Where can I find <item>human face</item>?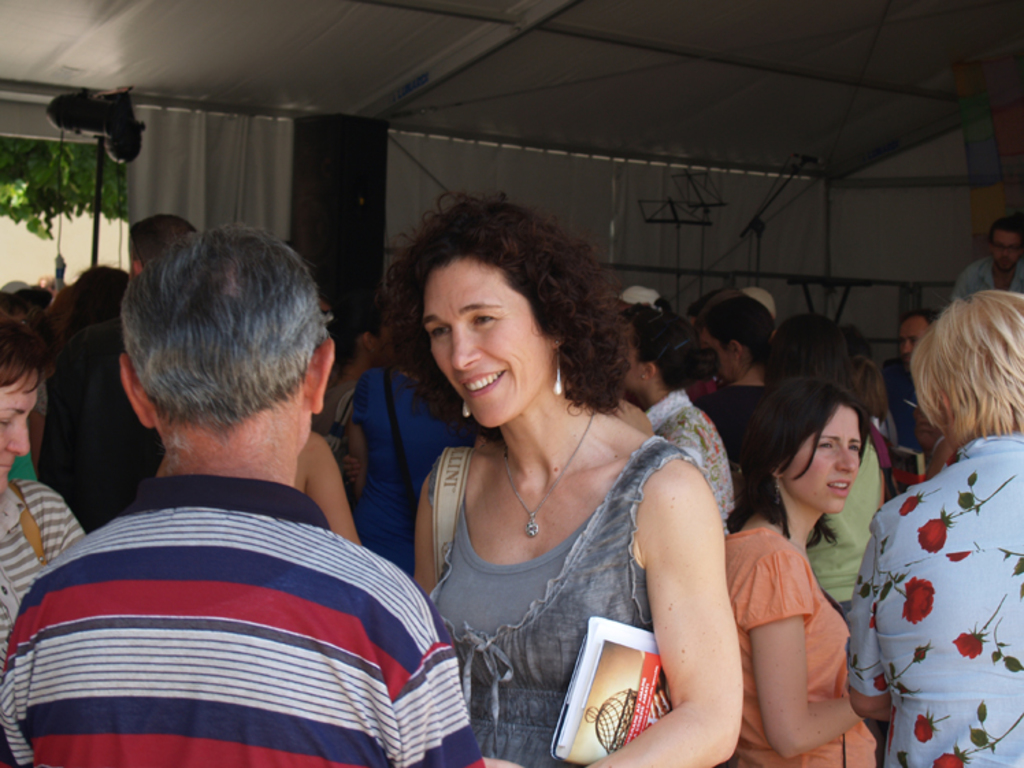
You can find it at 898,315,931,372.
